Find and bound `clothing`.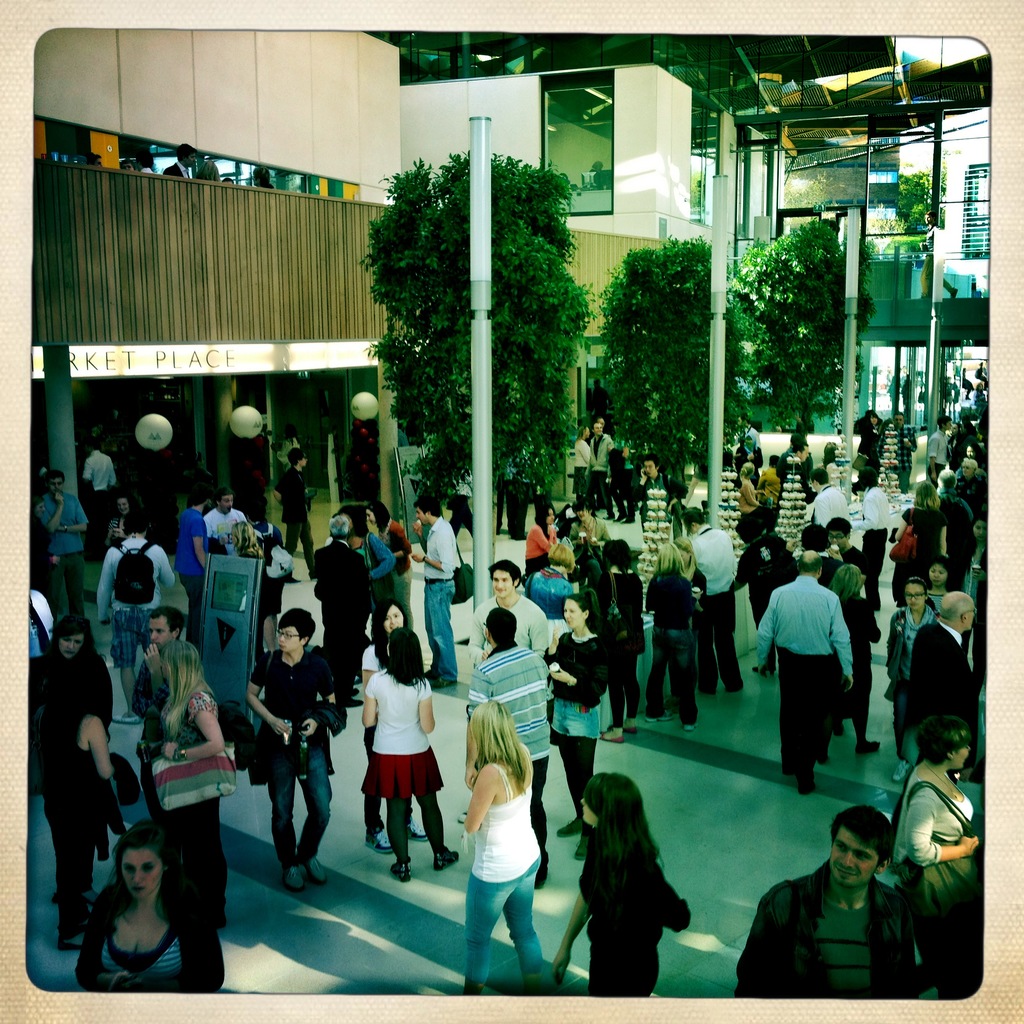
Bound: bbox=(467, 639, 566, 877).
